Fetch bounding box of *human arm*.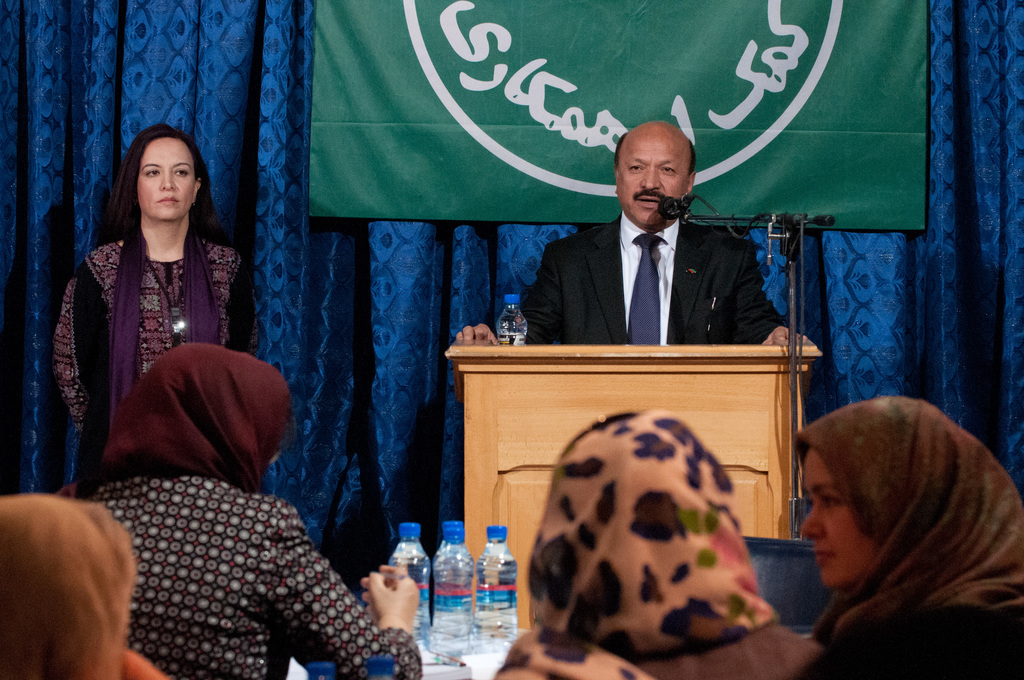
Bbox: <box>456,245,557,348</box>.
